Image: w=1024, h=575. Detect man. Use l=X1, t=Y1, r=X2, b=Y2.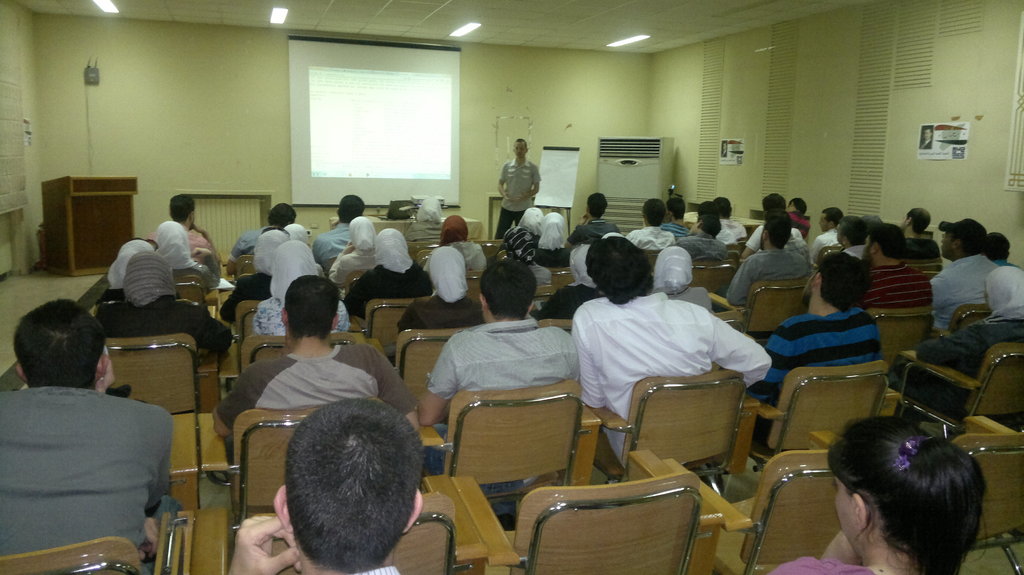
l=748, t=249, r=884, b=407.
